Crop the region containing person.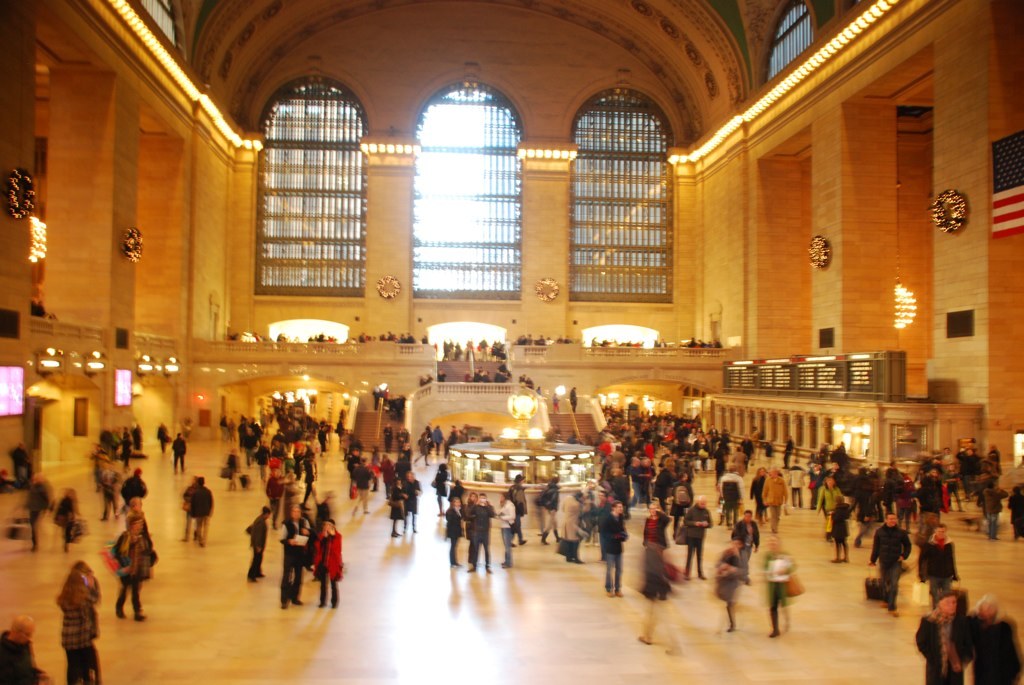
Crop region: <region>918, 525, 962, 607</region>.
